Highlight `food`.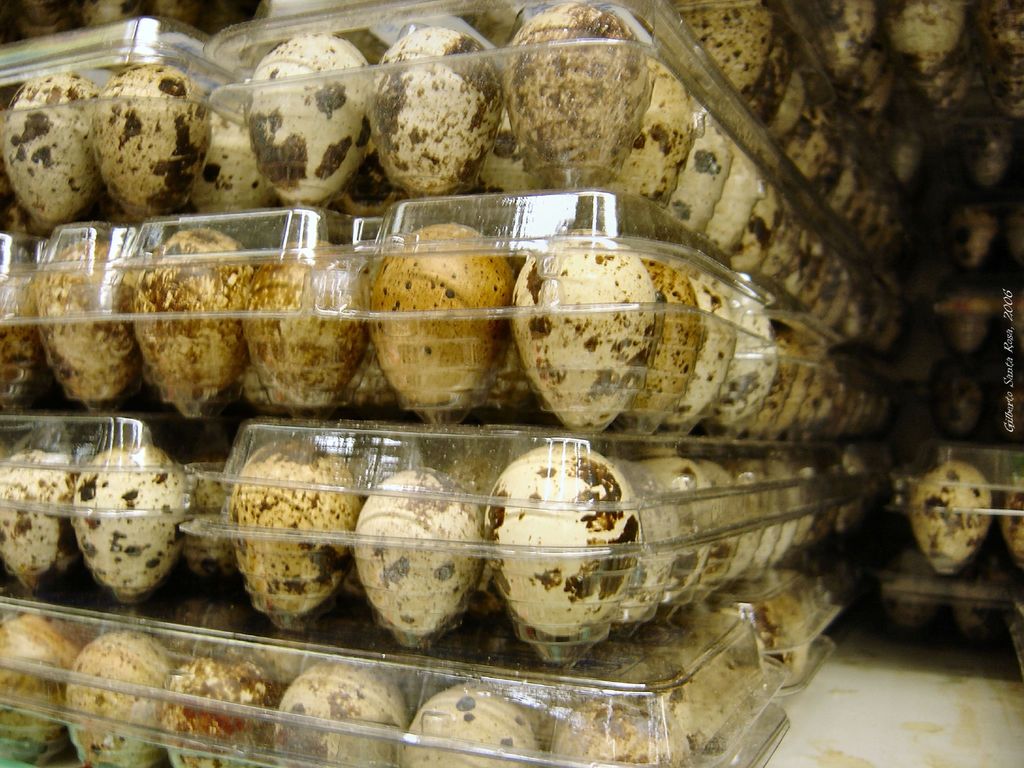
Highlighted region: {"left": 748, "top": 464, "right": 785, "bottom": 579}.
